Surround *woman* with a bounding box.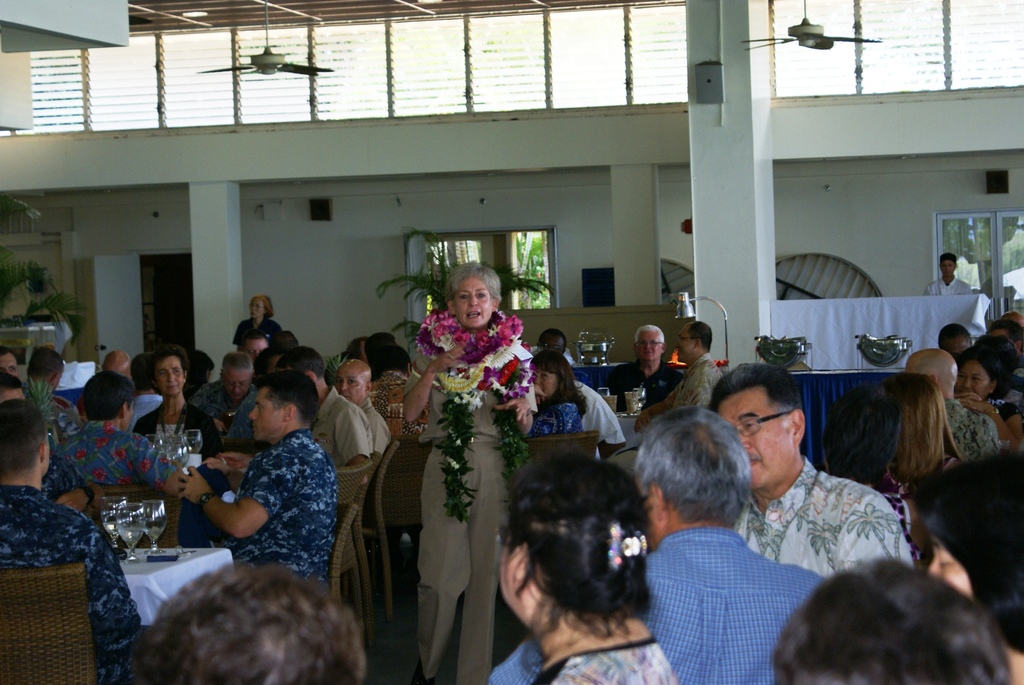
left=134, top=358, right=220, bottom=475.
